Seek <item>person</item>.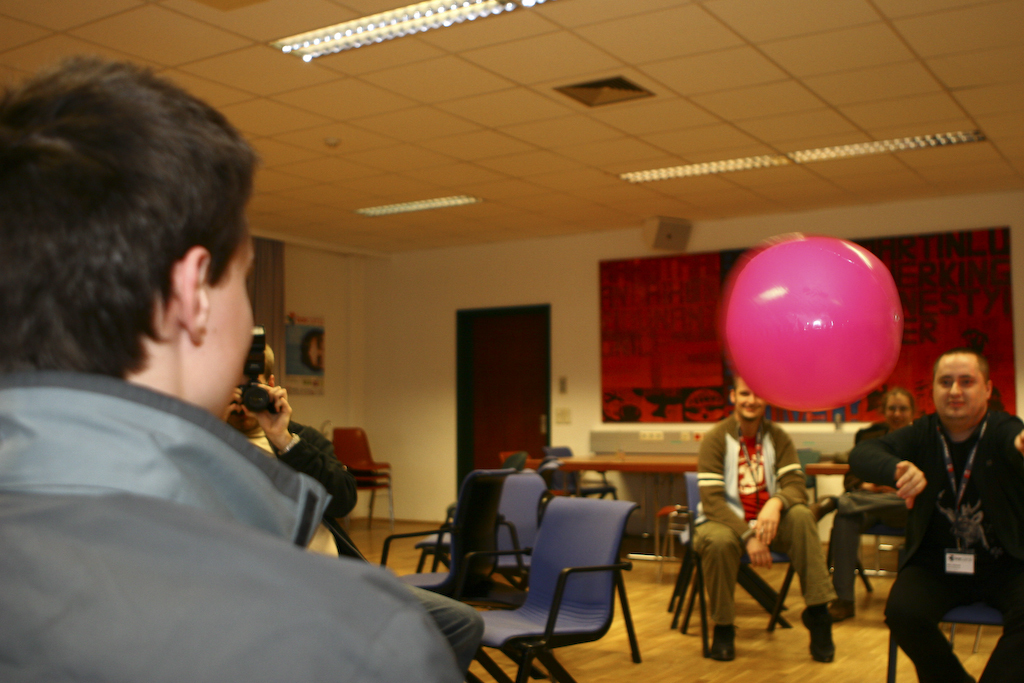
0,57,469,682.
